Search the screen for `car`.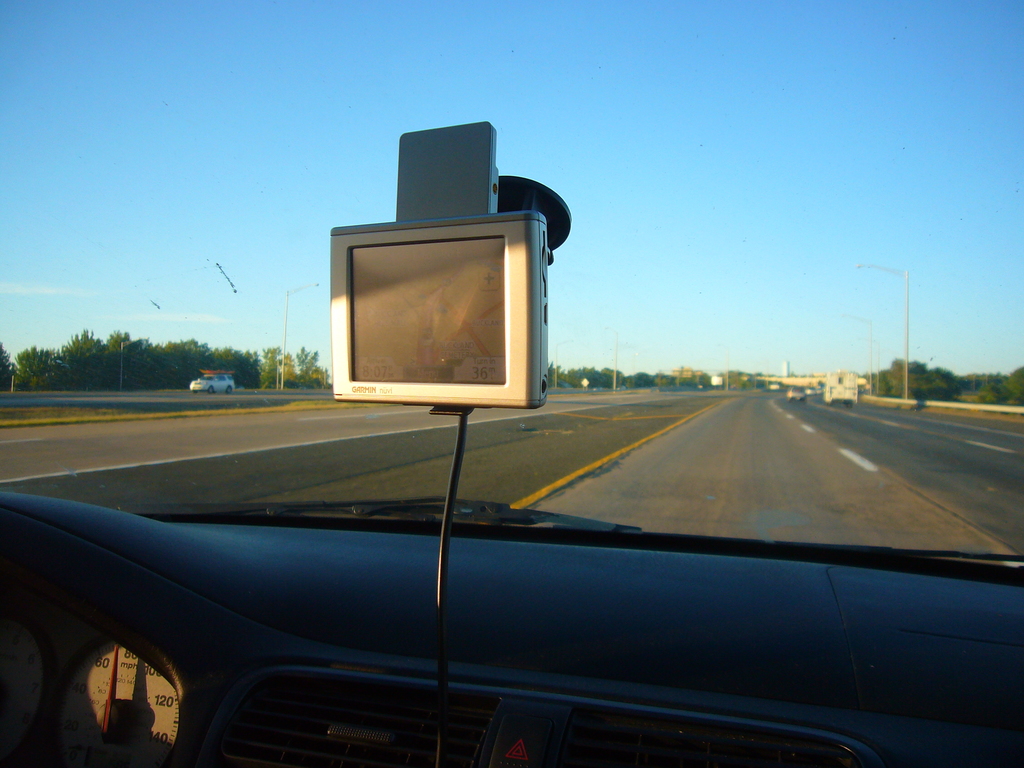
Found at detection(0, 0, 1023, 767).
